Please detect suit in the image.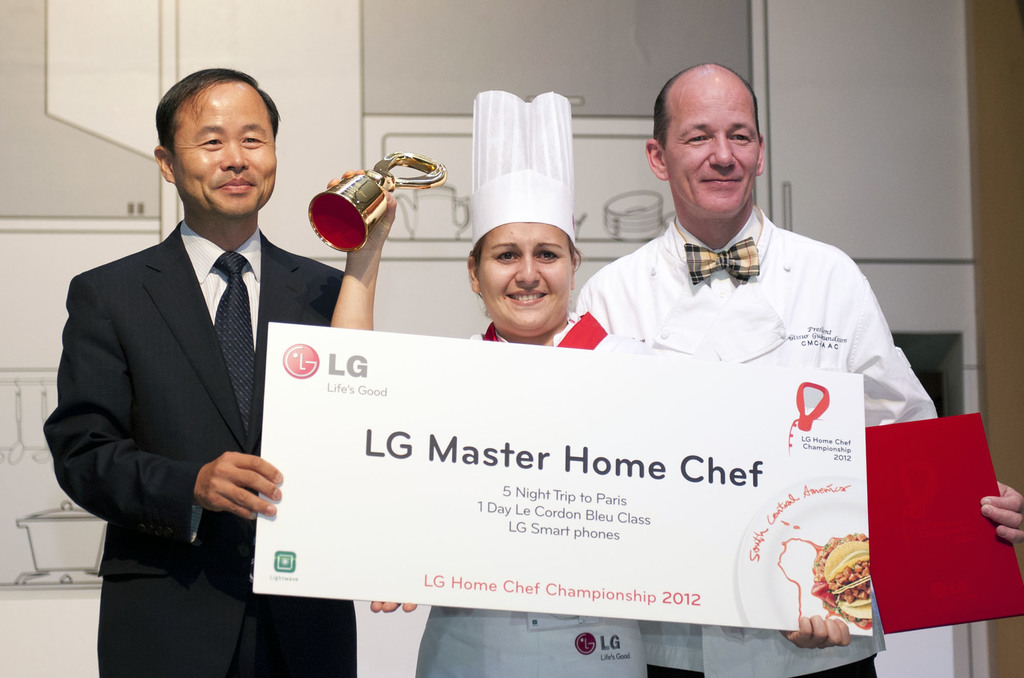
<region>39, 228, 344, 676</region>.
